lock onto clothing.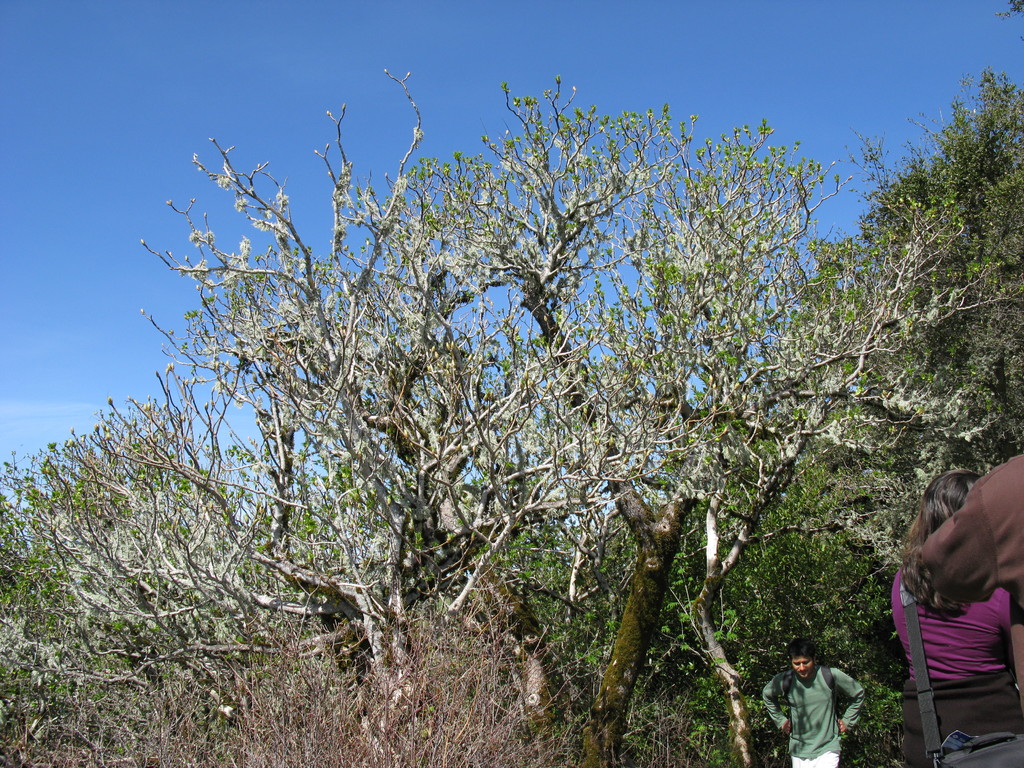
Locked: BBox(924, 447, 1023, 720).
